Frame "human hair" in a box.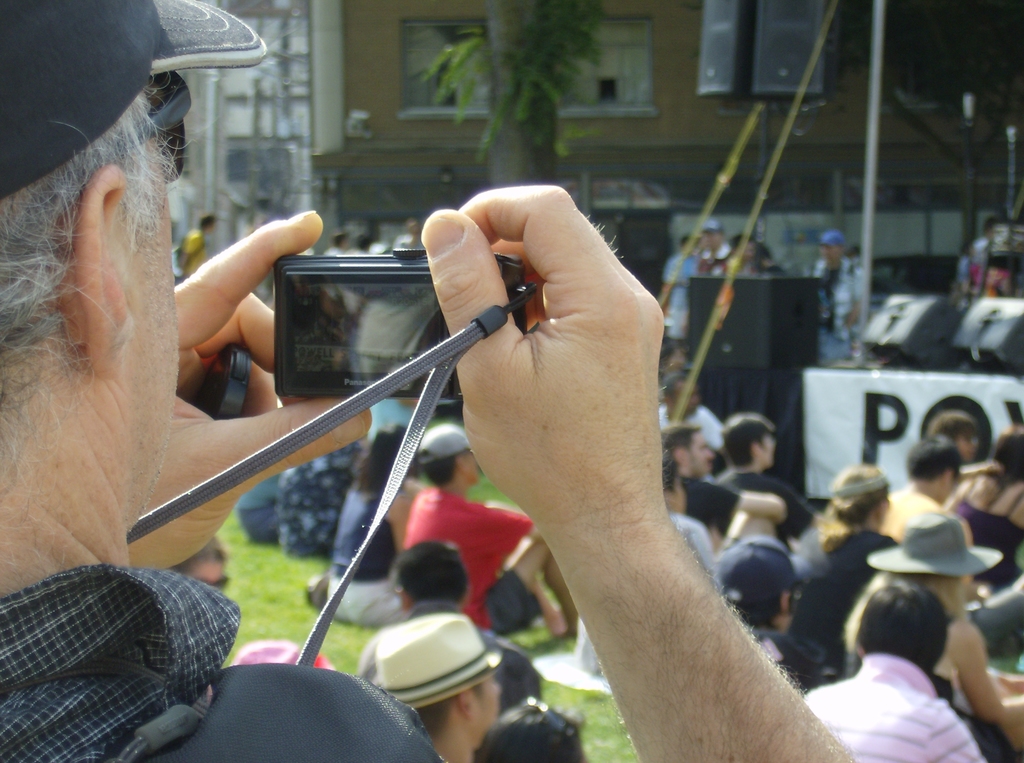
bbox=(173, 531, 228, 572).
